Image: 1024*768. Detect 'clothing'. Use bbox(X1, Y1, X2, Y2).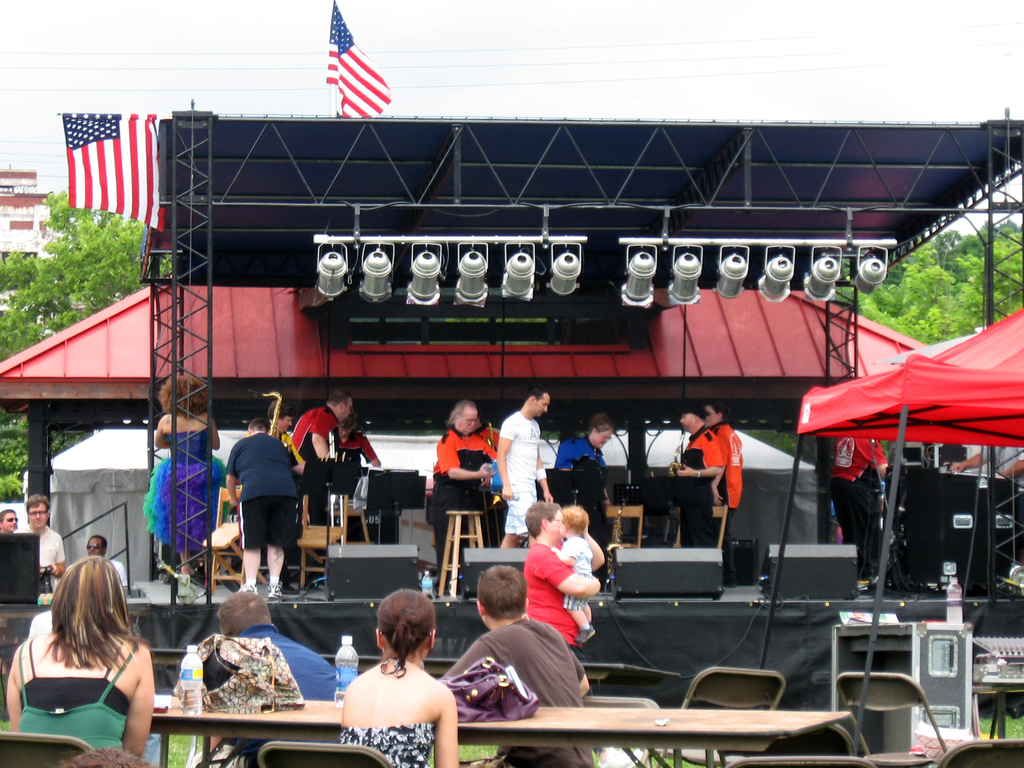
bbox(283, 405, 335, 518).
